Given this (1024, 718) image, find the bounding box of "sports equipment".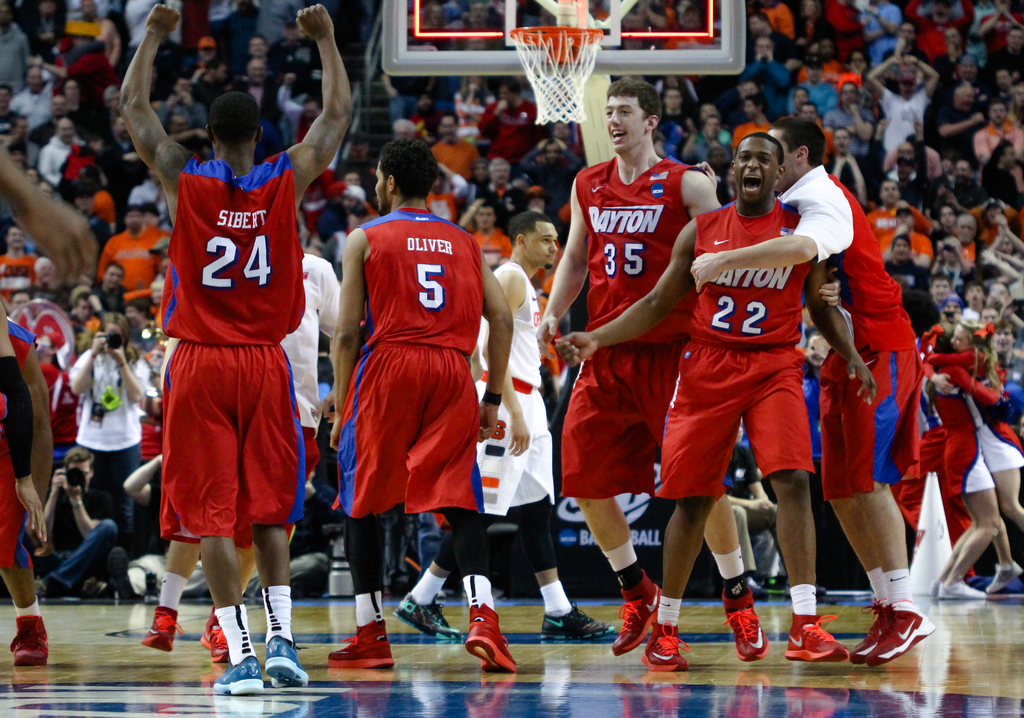
crop(510, 24, 606, 121).
